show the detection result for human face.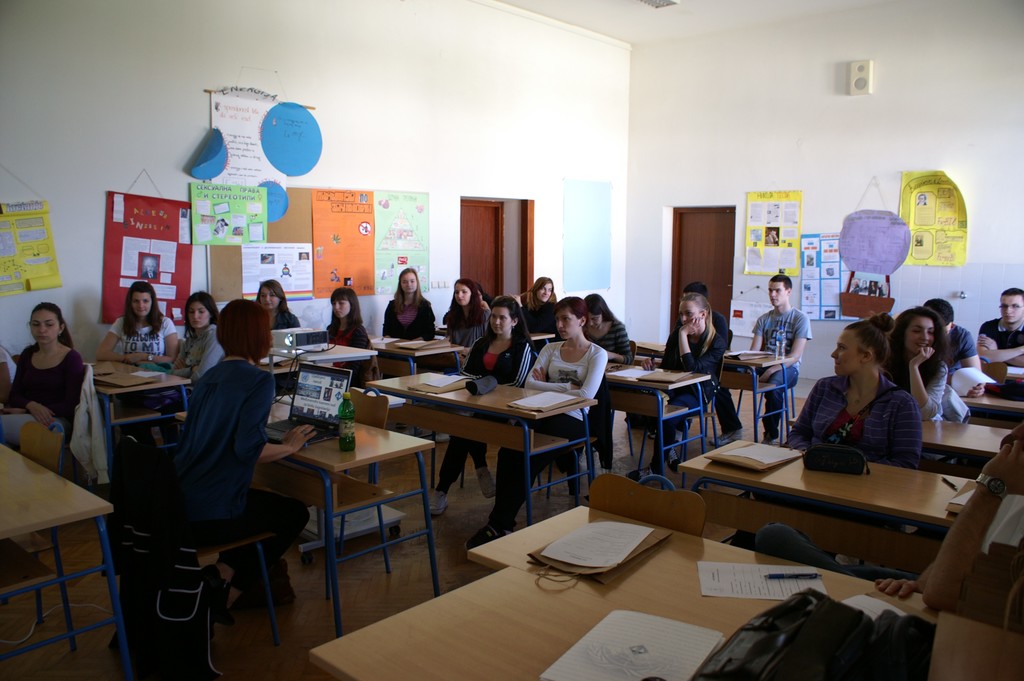
x1=680, y1=302, x2=701, y2=323.
